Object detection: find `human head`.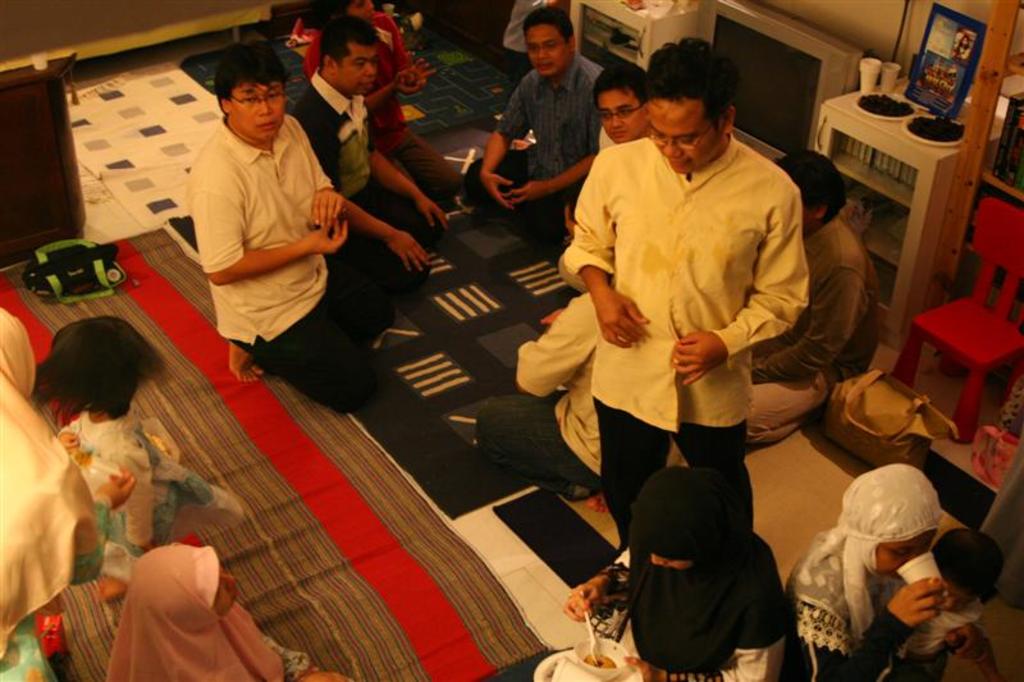
l=201, t=45, r=283, b=132.
